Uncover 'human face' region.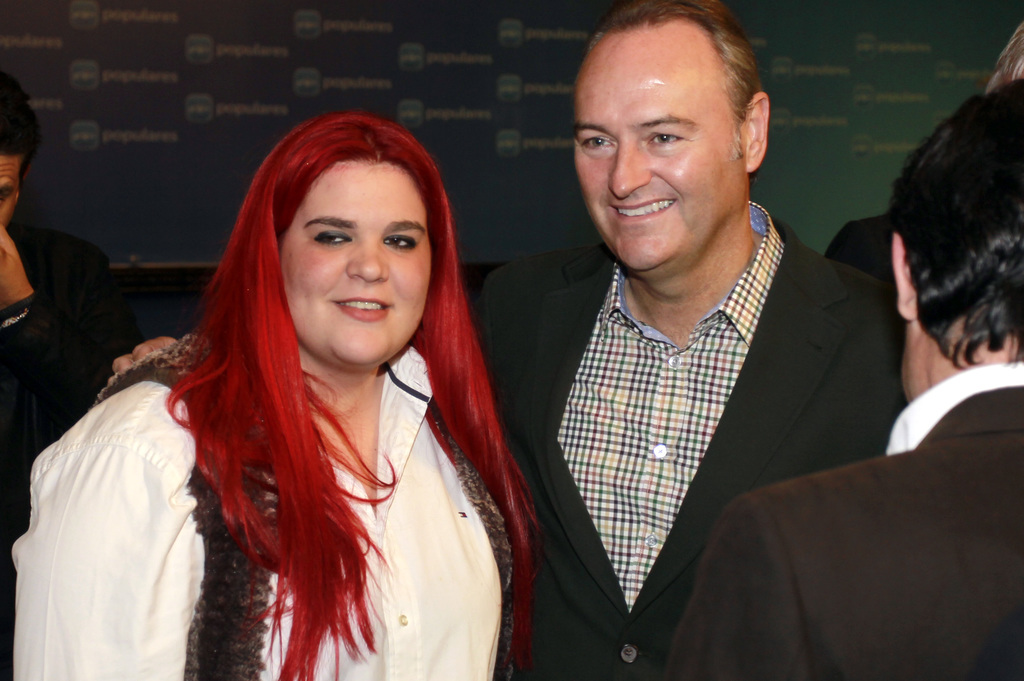
Uncovered: box(0, 153, 12, 309).
